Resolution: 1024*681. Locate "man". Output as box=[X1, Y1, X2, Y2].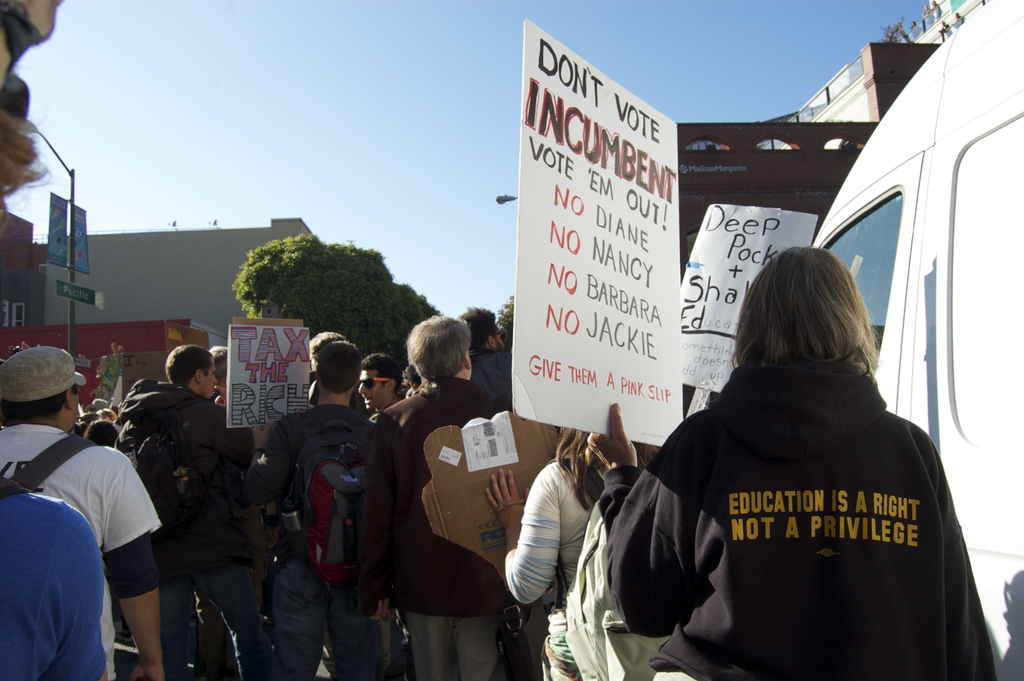
box=[259, 336, 365, 680].
